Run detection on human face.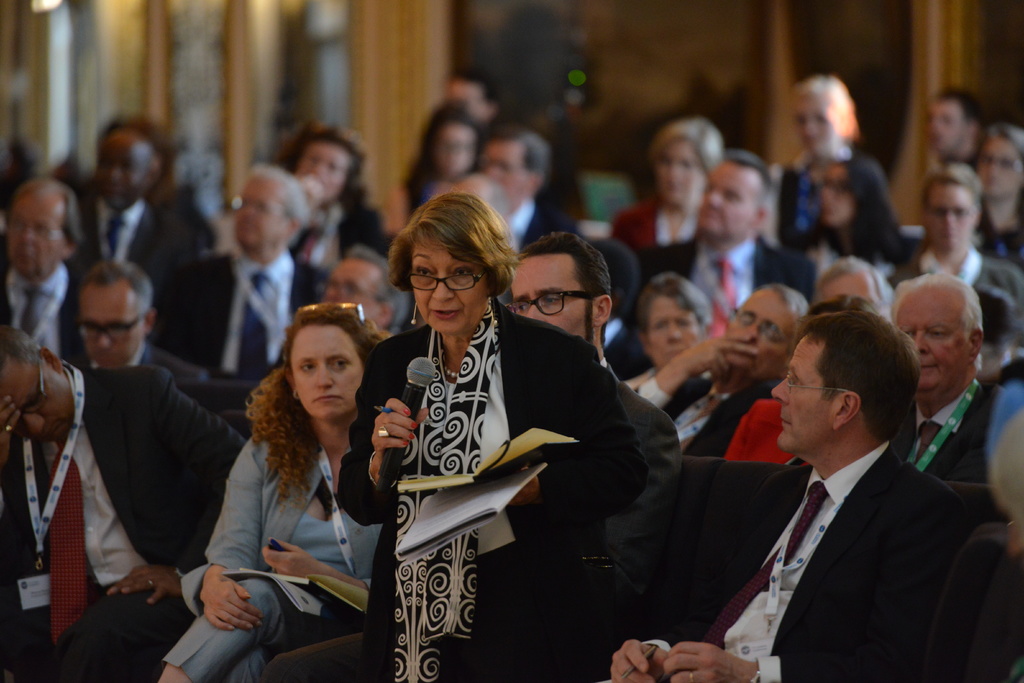
Result: left=291, top=138, right=348, bottom=207.
